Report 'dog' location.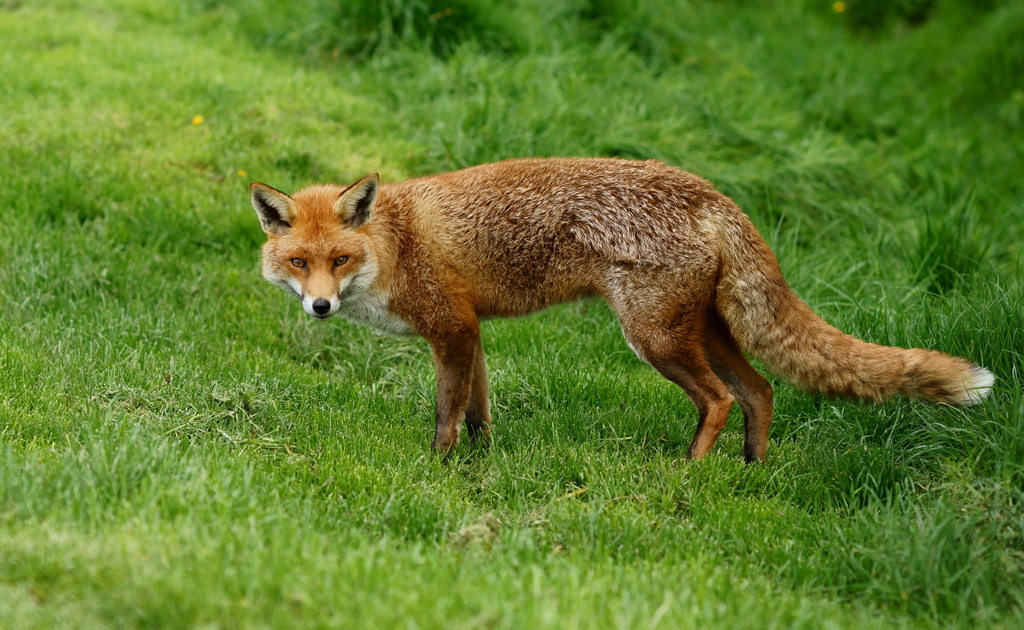
Report: box=[246, 154, 995, 468].
